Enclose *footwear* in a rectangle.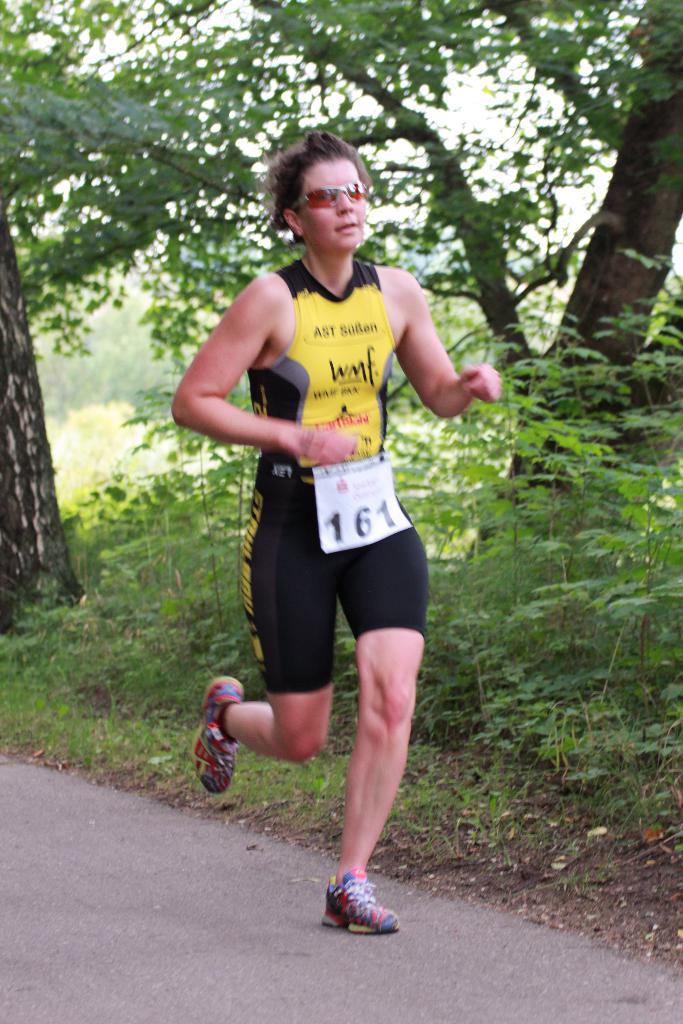
318, 879, 395, 939.
